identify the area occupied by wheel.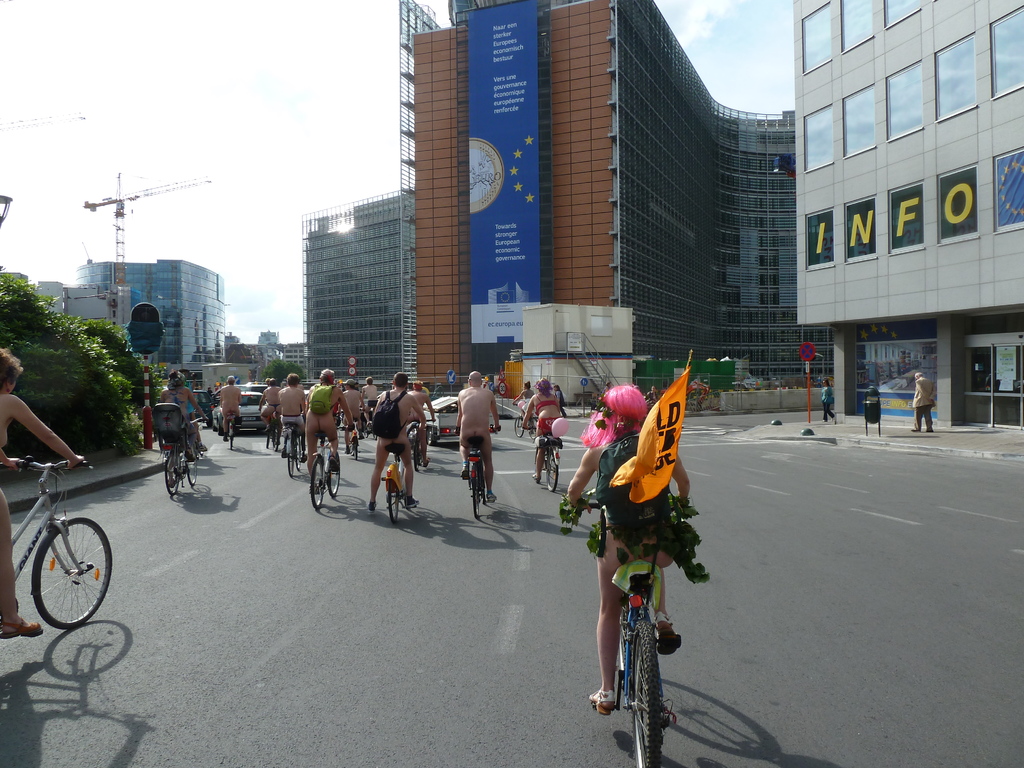
Area: bbox=(229, 424, 230, 450).
